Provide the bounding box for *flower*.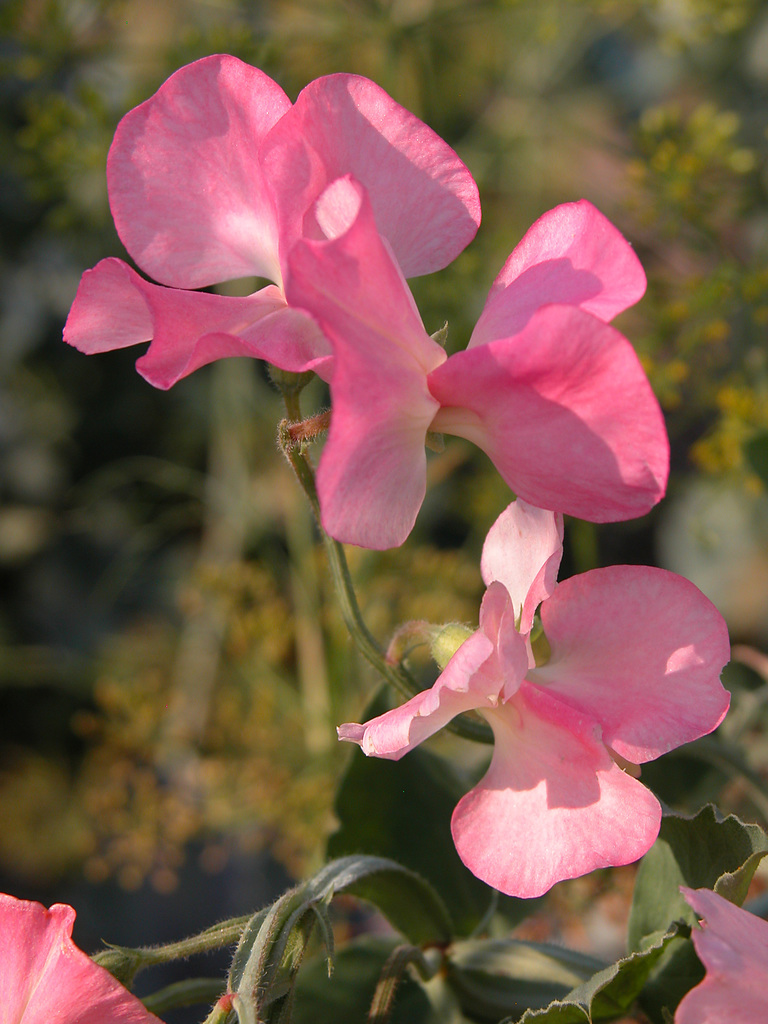
bbox=(353, 529, 741, 899).
